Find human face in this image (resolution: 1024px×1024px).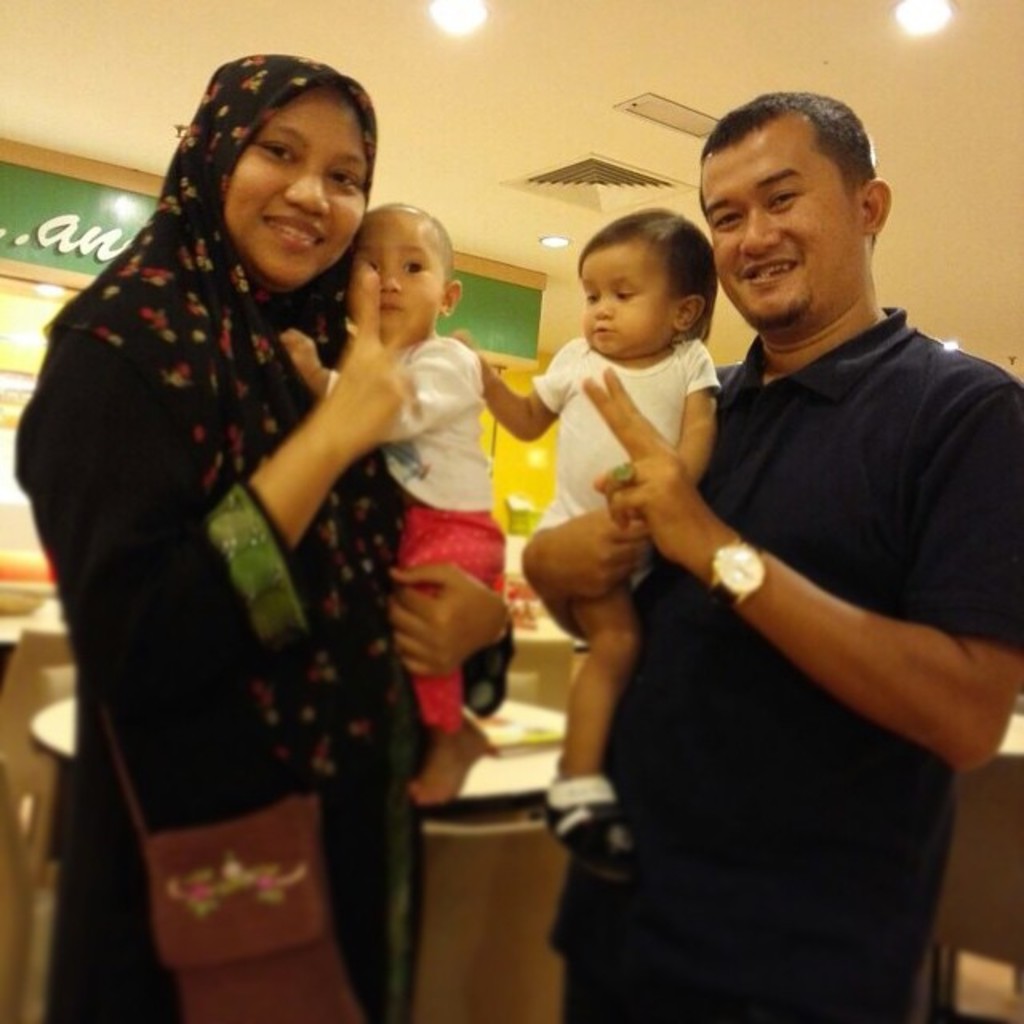
bbox(581, 246, 677, 360).
